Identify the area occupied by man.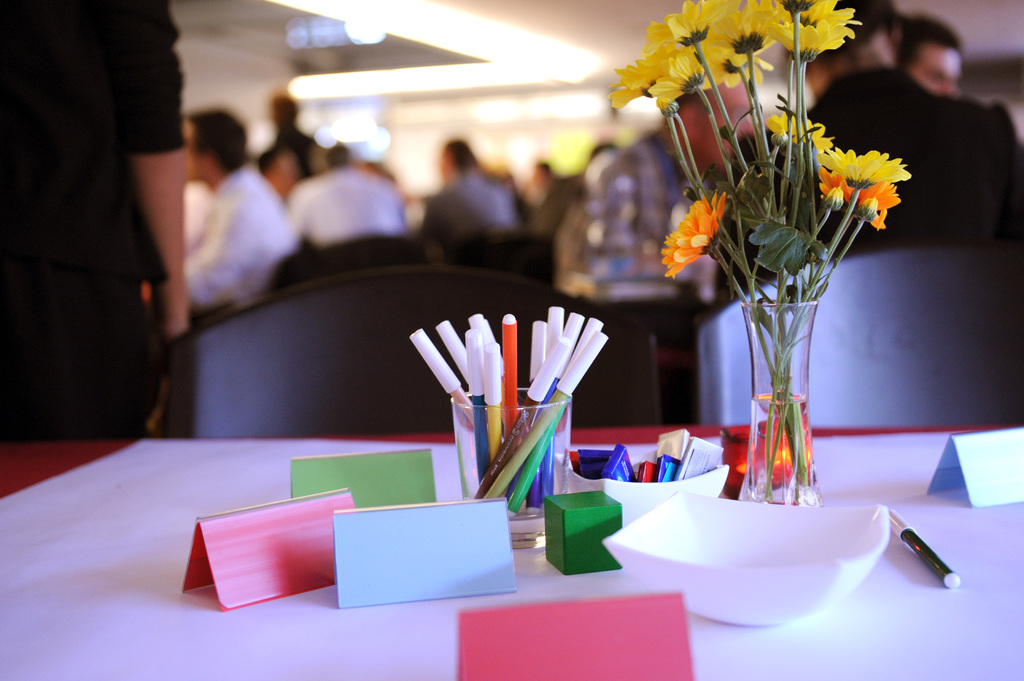
Area: (175,109,294,307).
